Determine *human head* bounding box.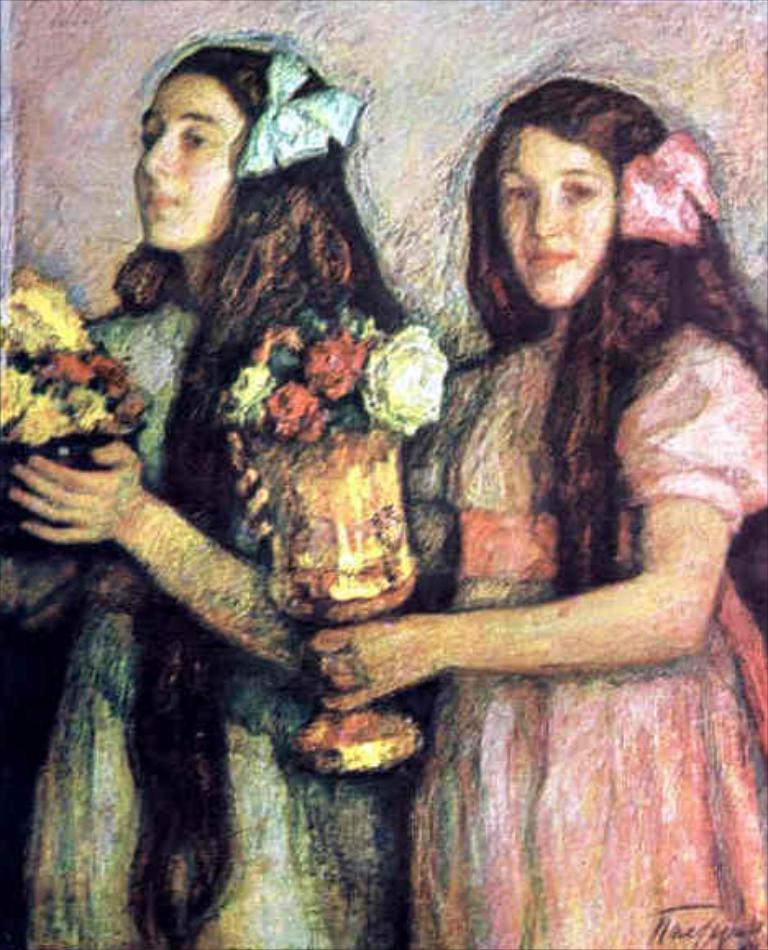
Determined: [left=489, top=95, right=643, bottom=299].
